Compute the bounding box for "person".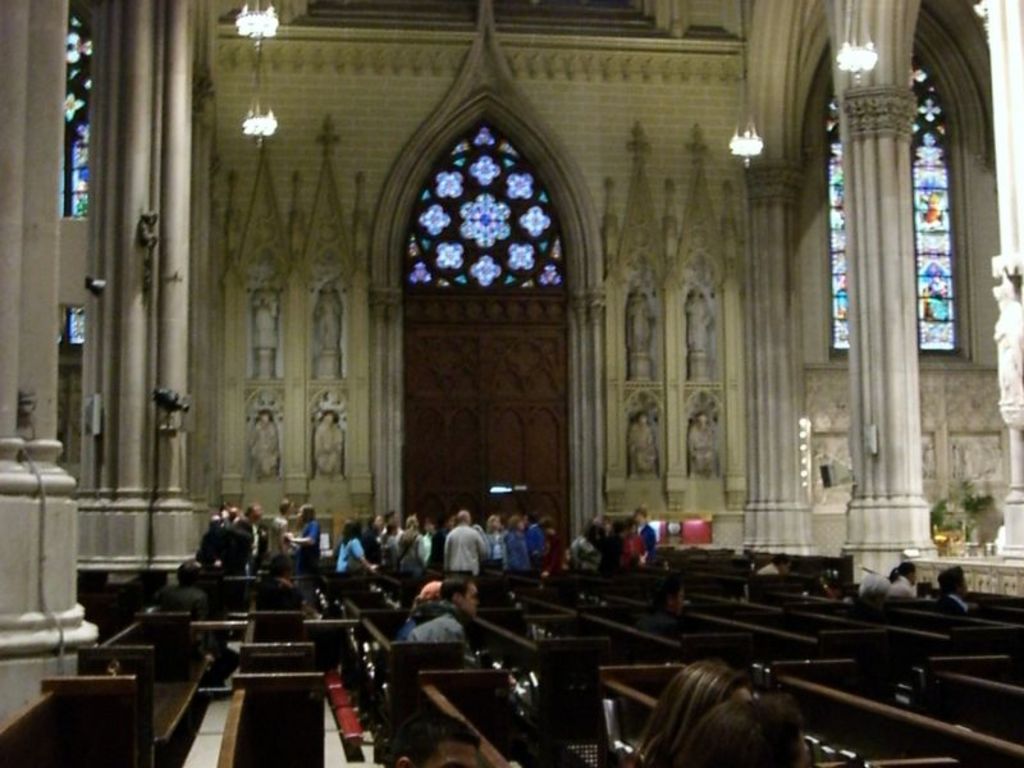
[left=943, top=567, right=978, bottom=616].
